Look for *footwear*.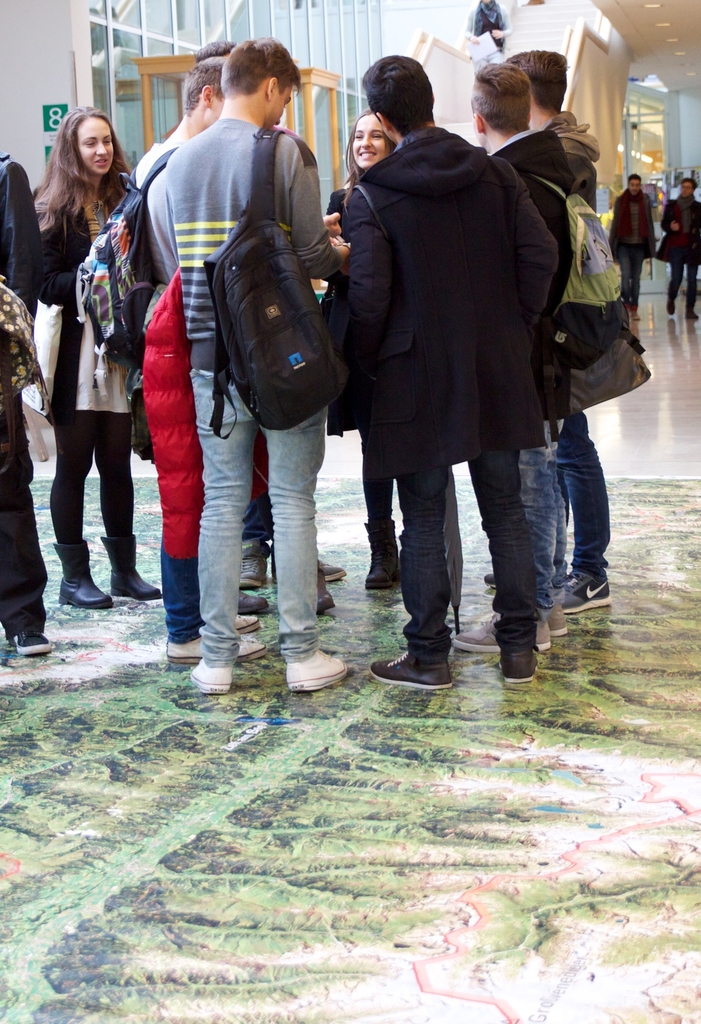
Found: 236, 594, 269, 616.
